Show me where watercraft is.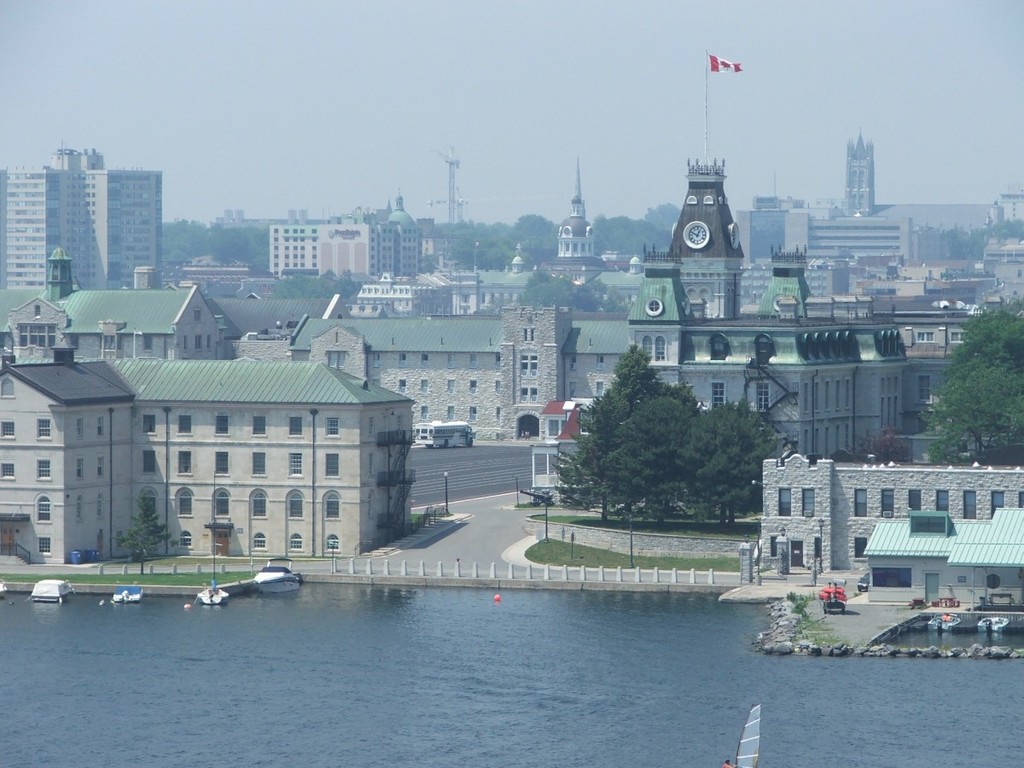
watercraft is at (110,583,143,608).
